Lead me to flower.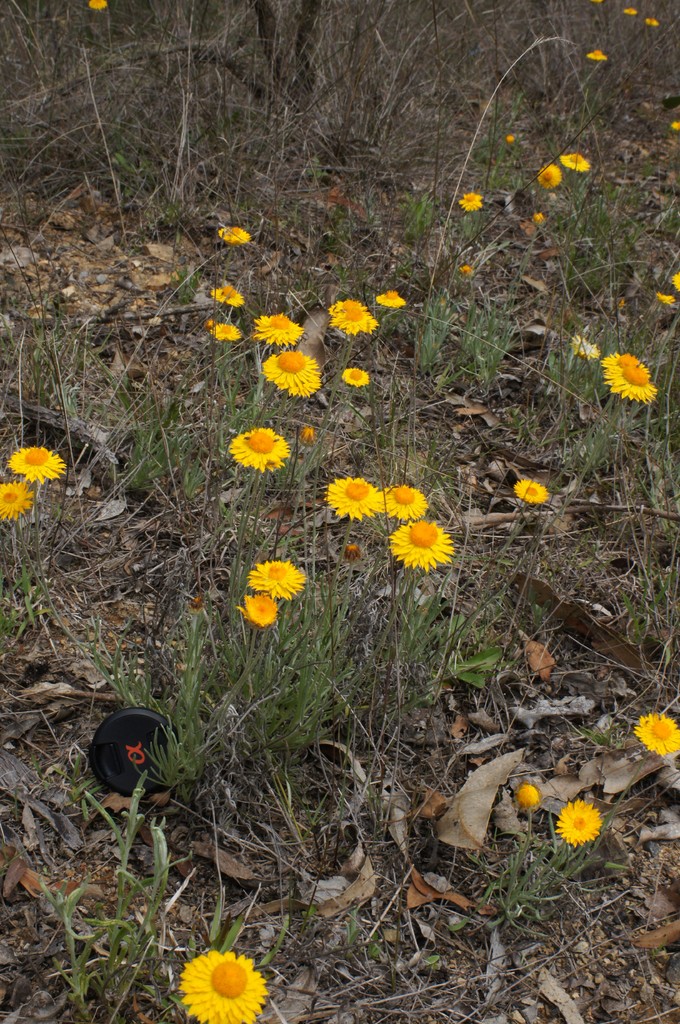
Lead to BBox(582, 48, 608, 61).
